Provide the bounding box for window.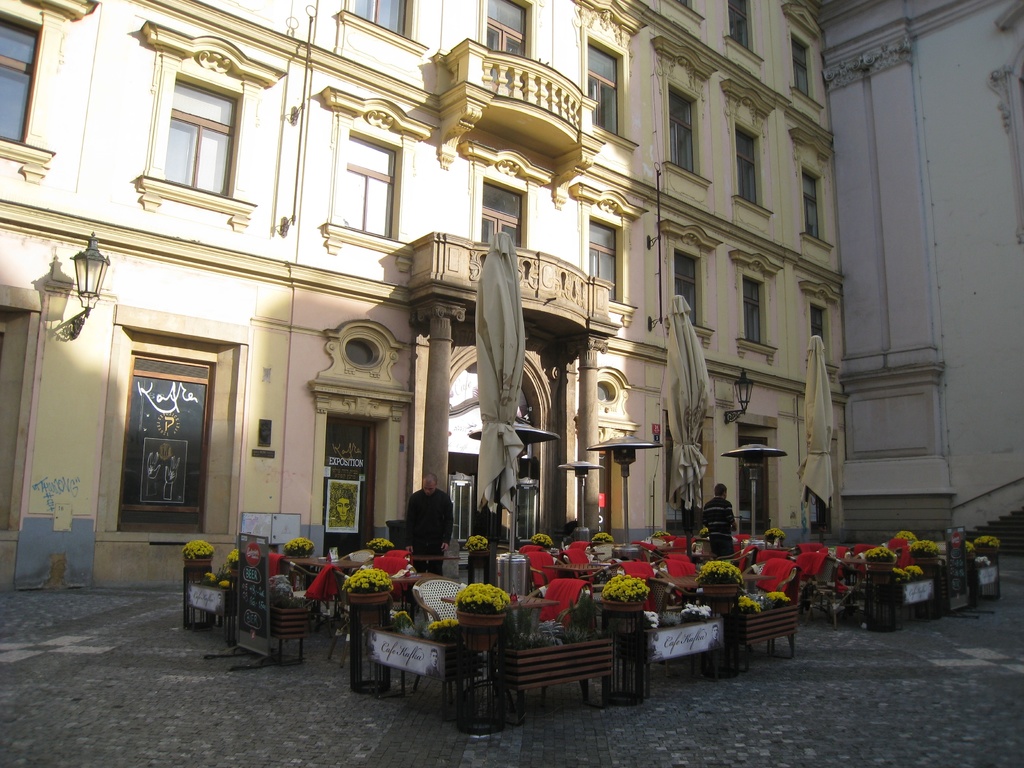
<box>728,81,779,219</box>.
